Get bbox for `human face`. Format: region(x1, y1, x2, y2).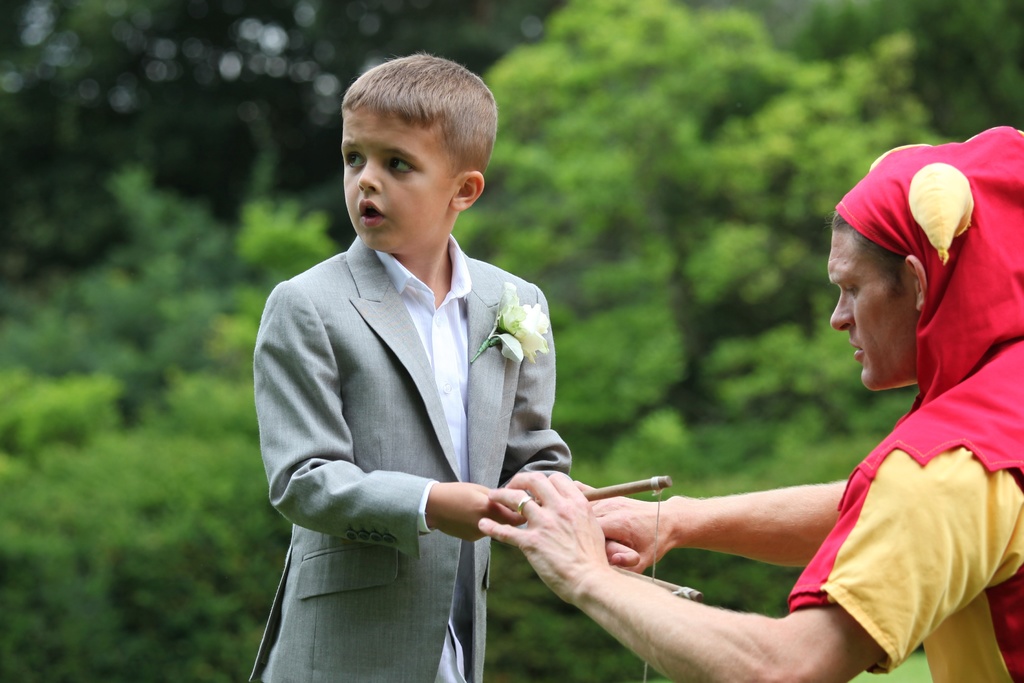
region(831, 219, 936, 395).
